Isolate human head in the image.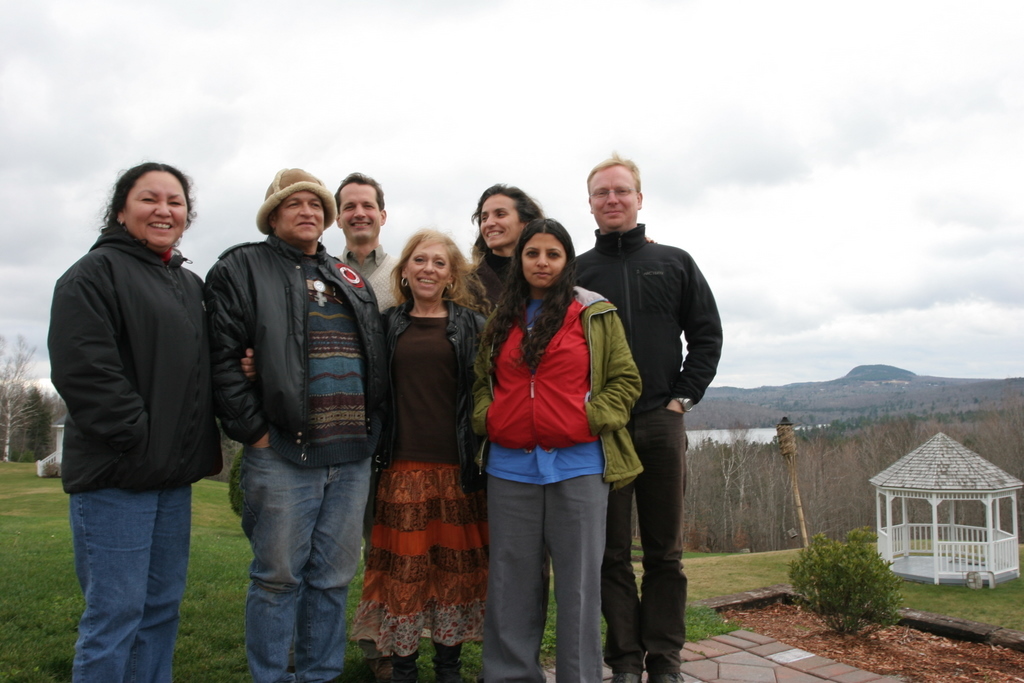
Isolated region: region(337, 172, 388, 245).
